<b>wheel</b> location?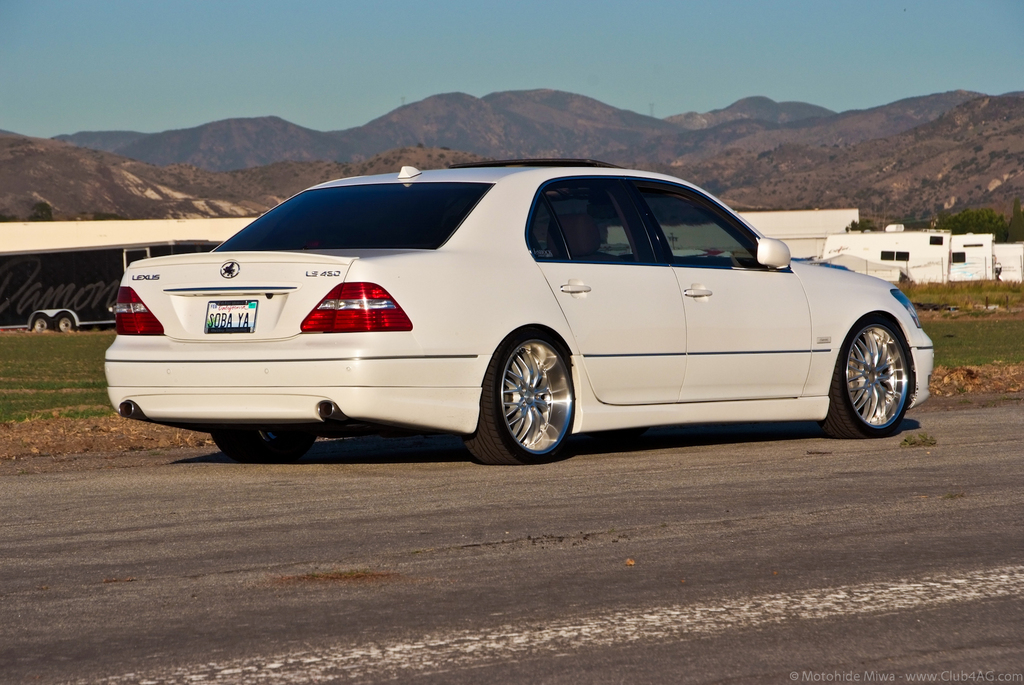
[56, 314, 75, 332]
